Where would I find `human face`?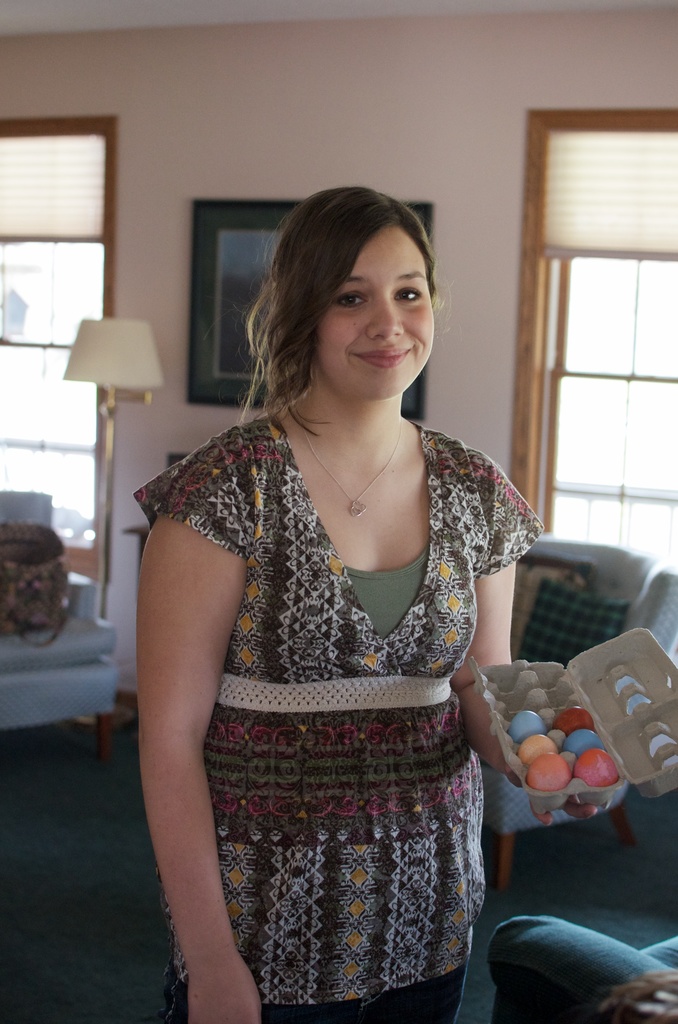
At crop(318, 232, 438, 399).
